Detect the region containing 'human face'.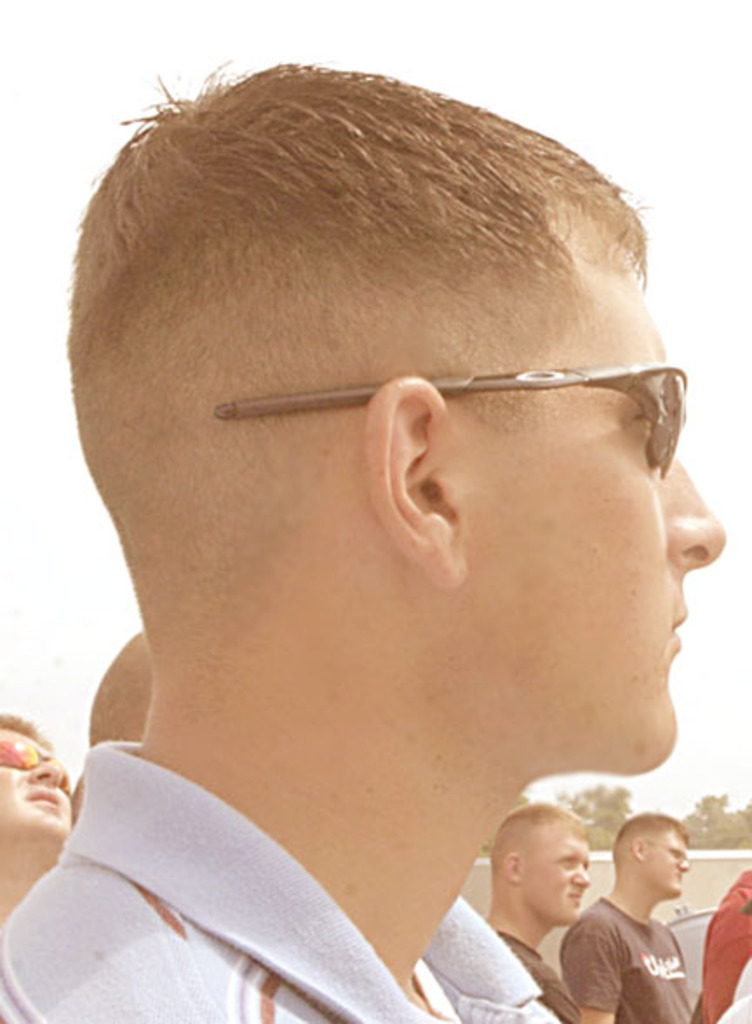
region(646, 832, 691, 902).
